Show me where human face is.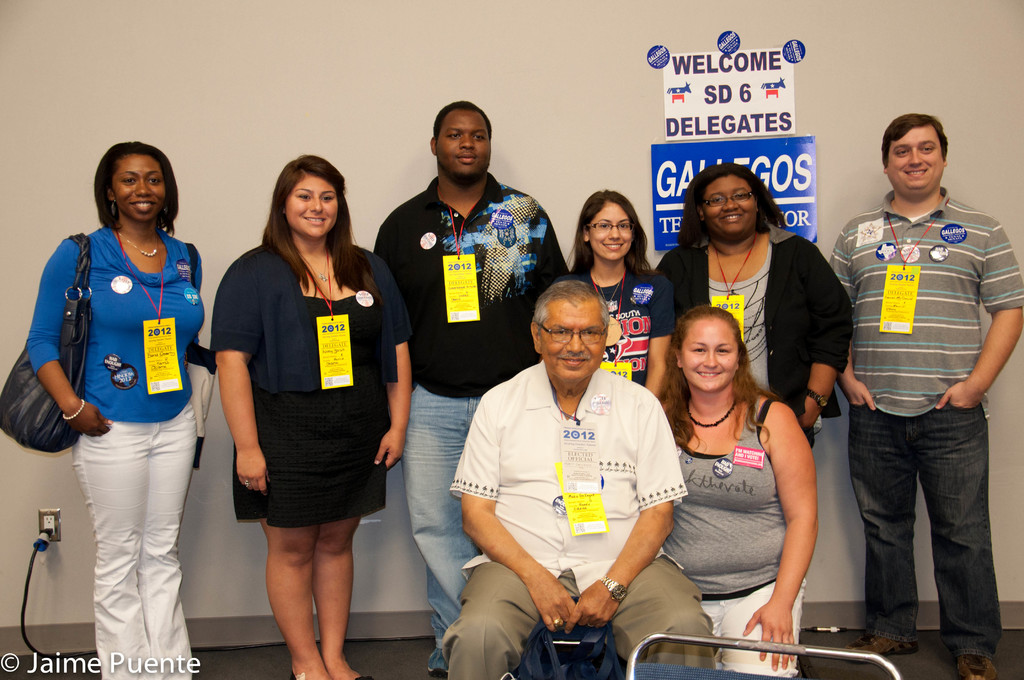
human face is at bbox=[684, 323, 735, 389].
